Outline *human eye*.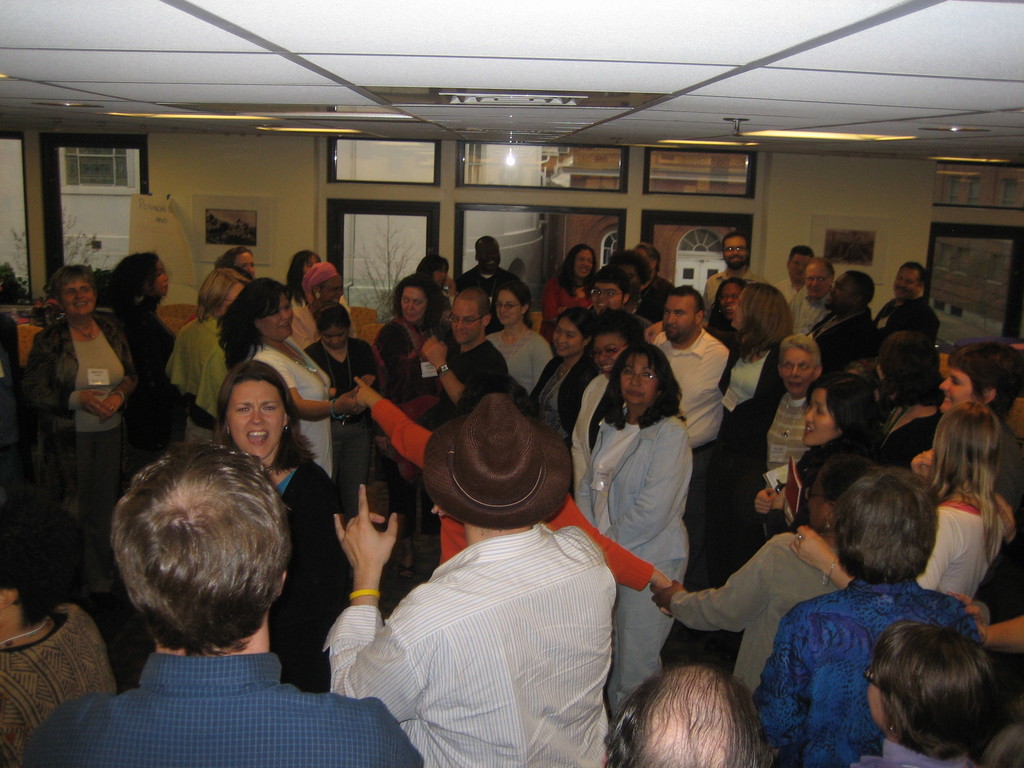
Outline: <region>234, 404, 251, 414</region>.
